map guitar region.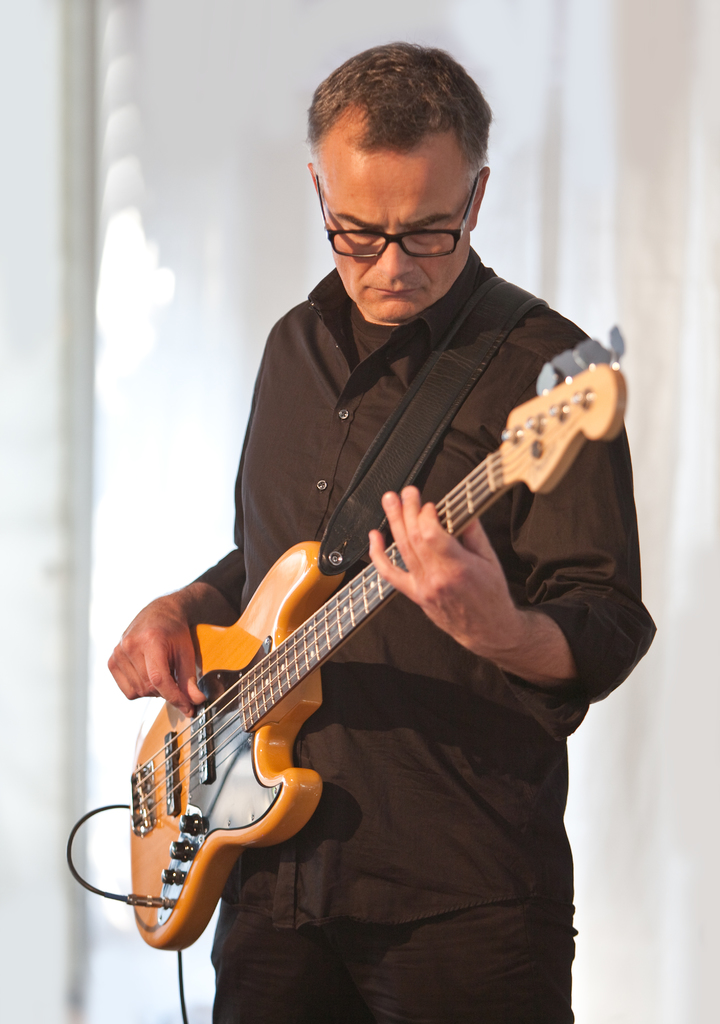
Mapped to <bbox>123, 325, 634, 945</bbox>.
